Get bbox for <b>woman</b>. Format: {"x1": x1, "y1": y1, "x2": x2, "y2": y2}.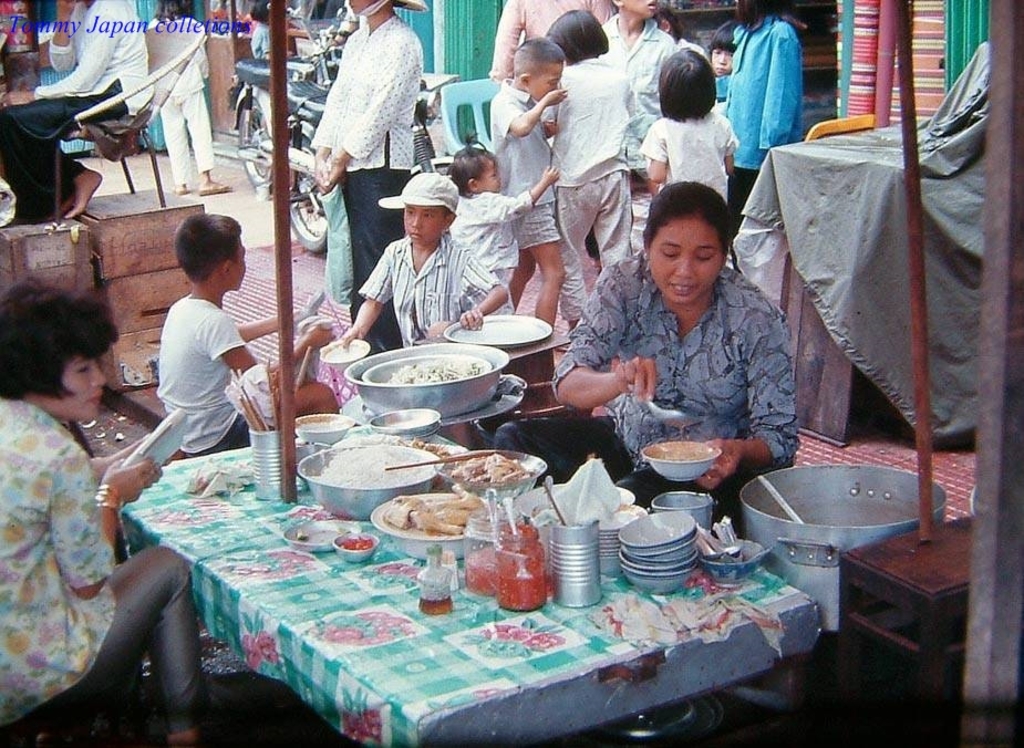
{"x1": 0, "y1": 269, "x2": 185, "y2": 731}.
